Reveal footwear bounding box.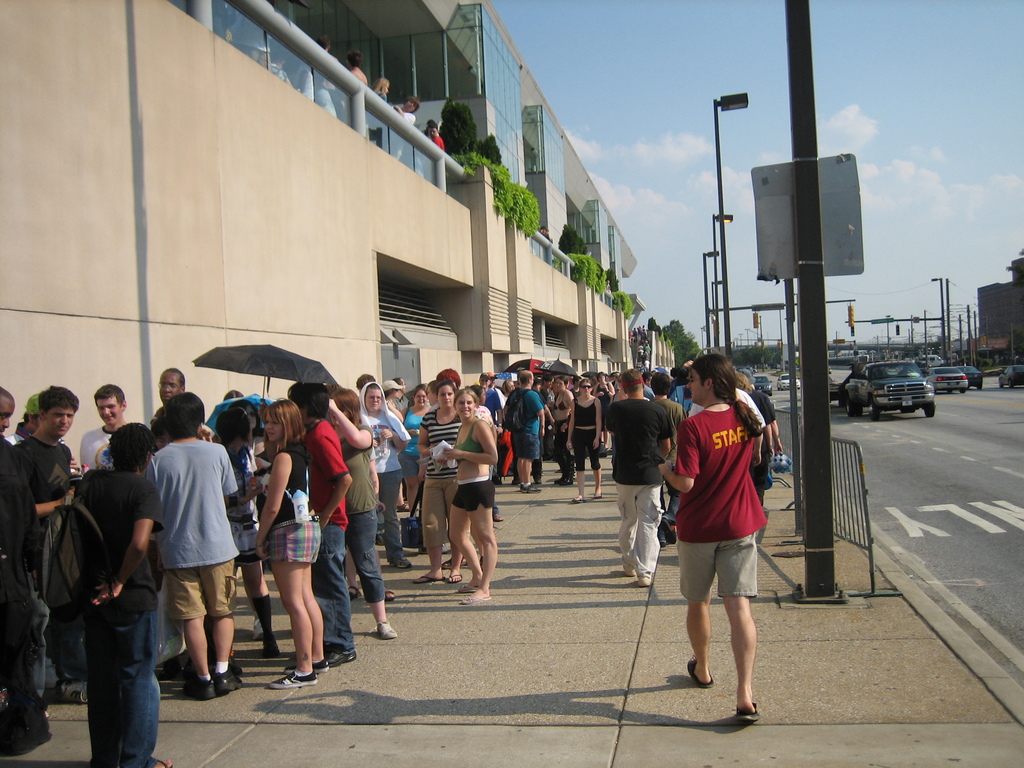
Revealed: select_region(448, 570, 460, 582).
